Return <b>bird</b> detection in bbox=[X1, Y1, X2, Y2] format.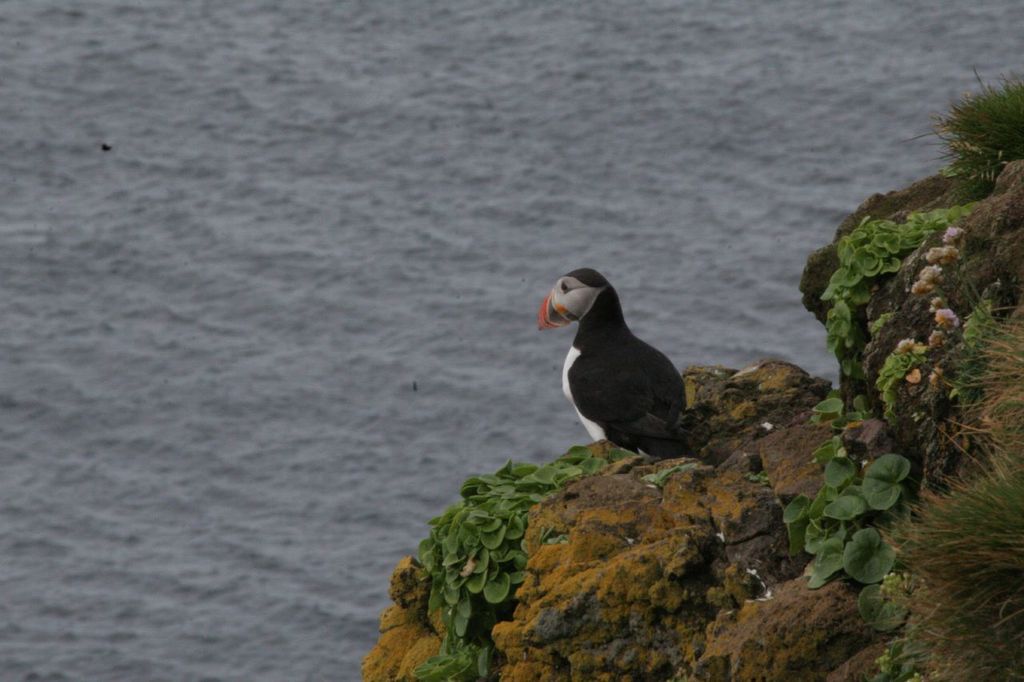
bbox=[545, 276, 710, 458].
